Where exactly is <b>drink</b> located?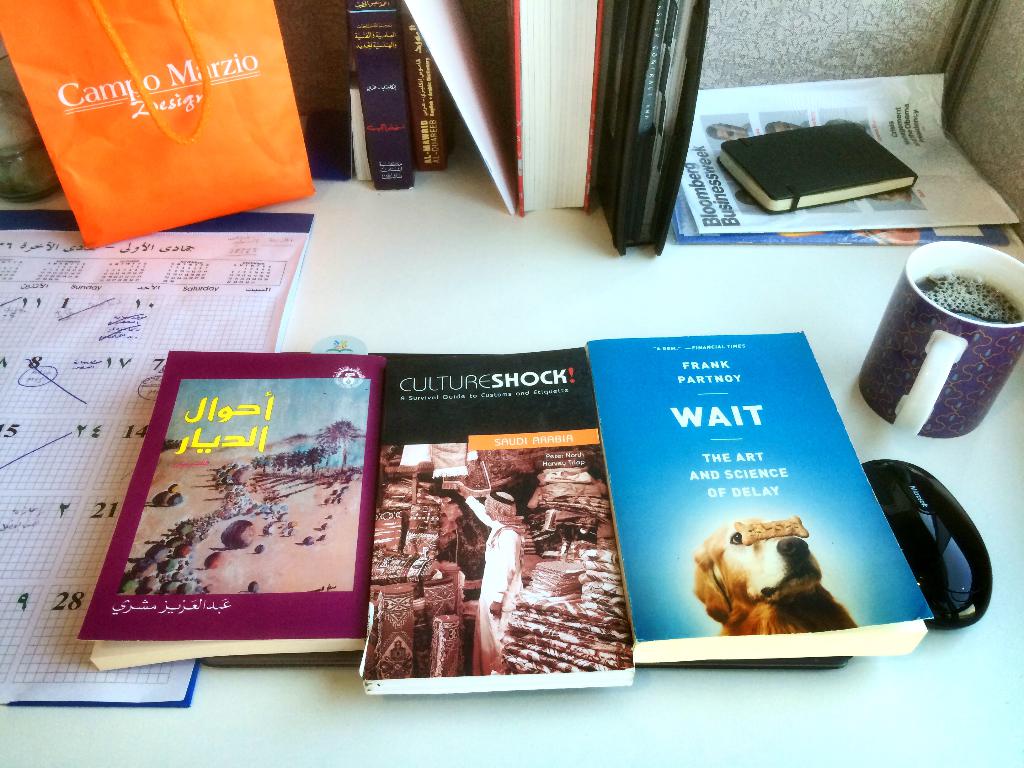
Its bounding box is [920, 275, 1020, 321].
